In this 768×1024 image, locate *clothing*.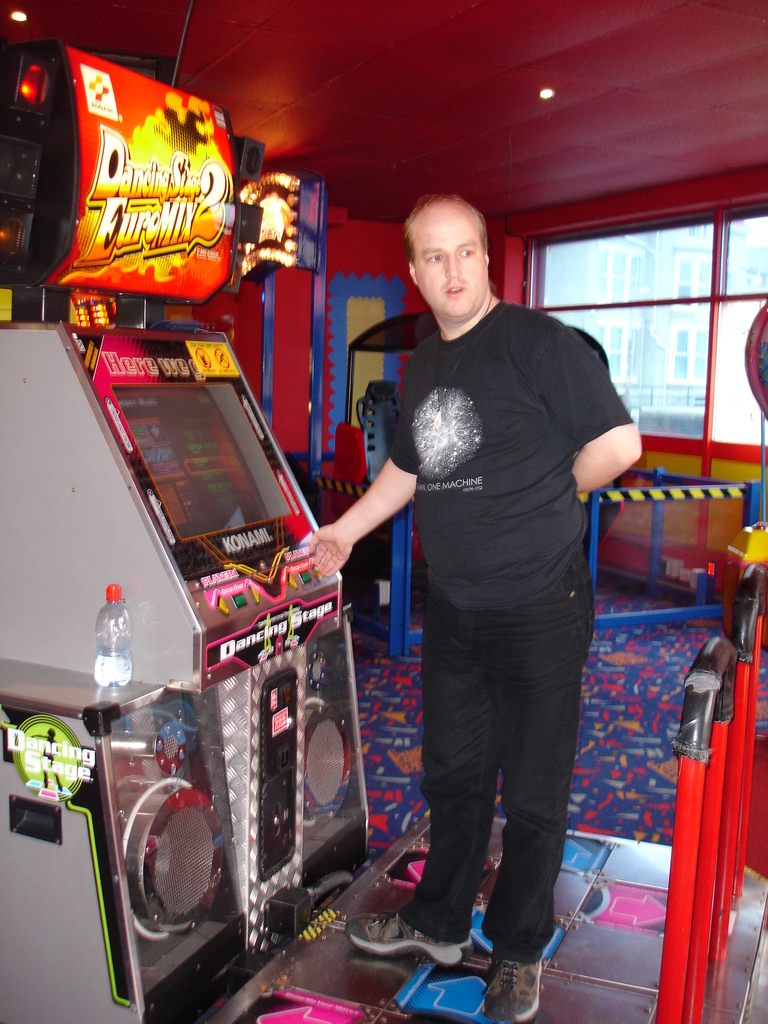
Bounding box: <region>358, 221, 632, 936</region>.
